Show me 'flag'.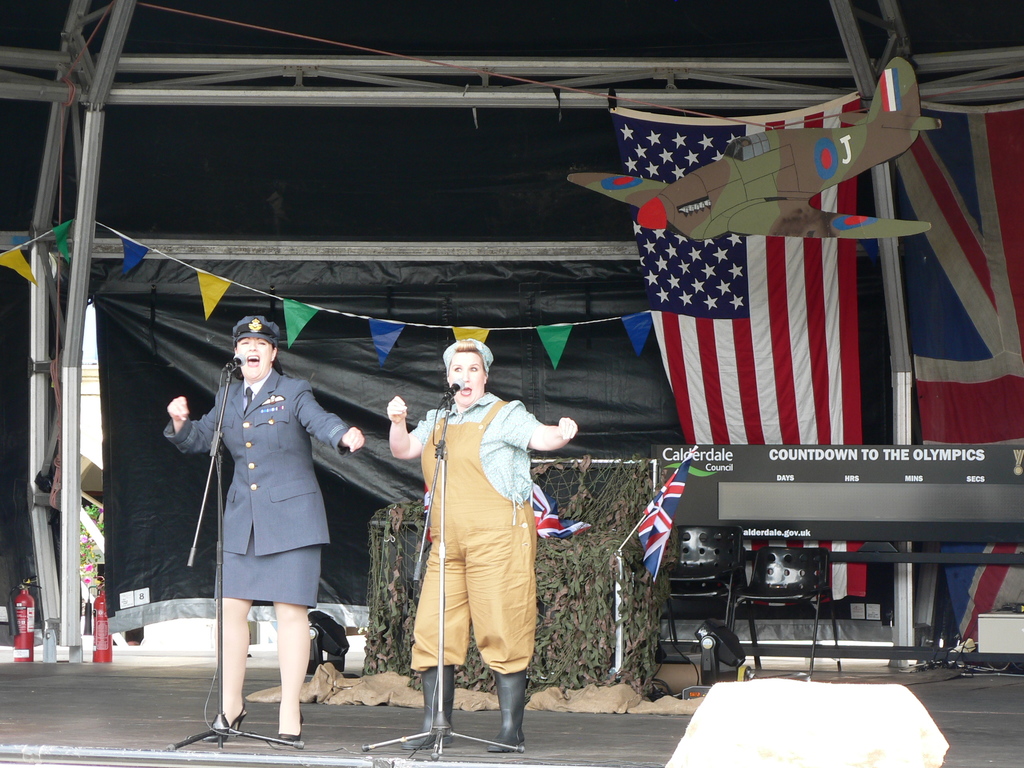
'flag' is here: rect(420, 482, 442, 548).
